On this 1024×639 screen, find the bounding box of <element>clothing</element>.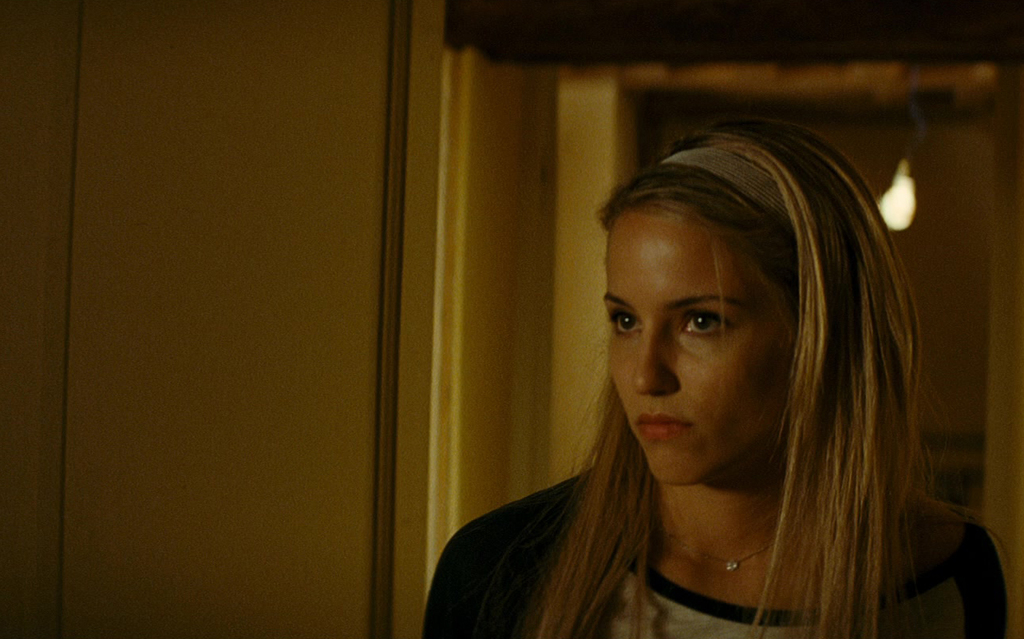
Bounding box: {"left": 421, "top": 377, "right": 1017, "bottom": 625}.
